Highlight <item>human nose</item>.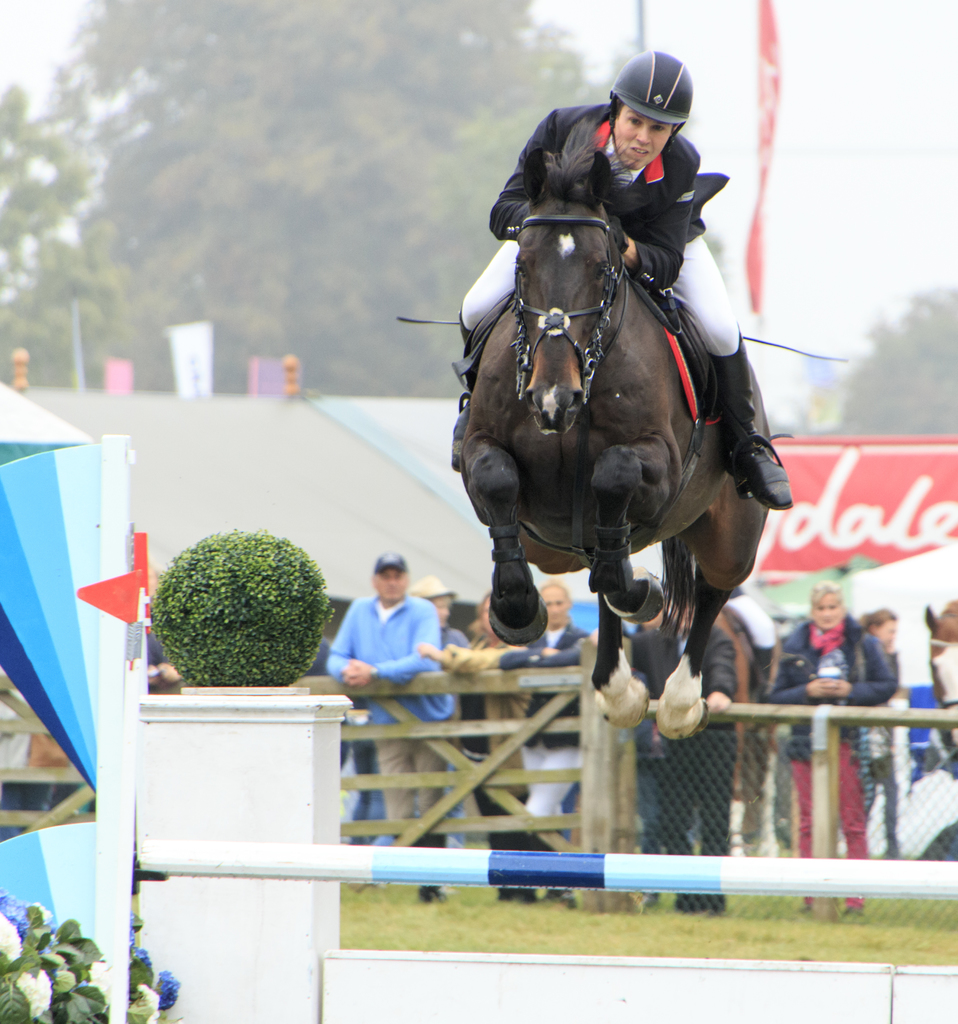
Highlighted region: <bbox>823, 607, 832, 615</bbox>.
